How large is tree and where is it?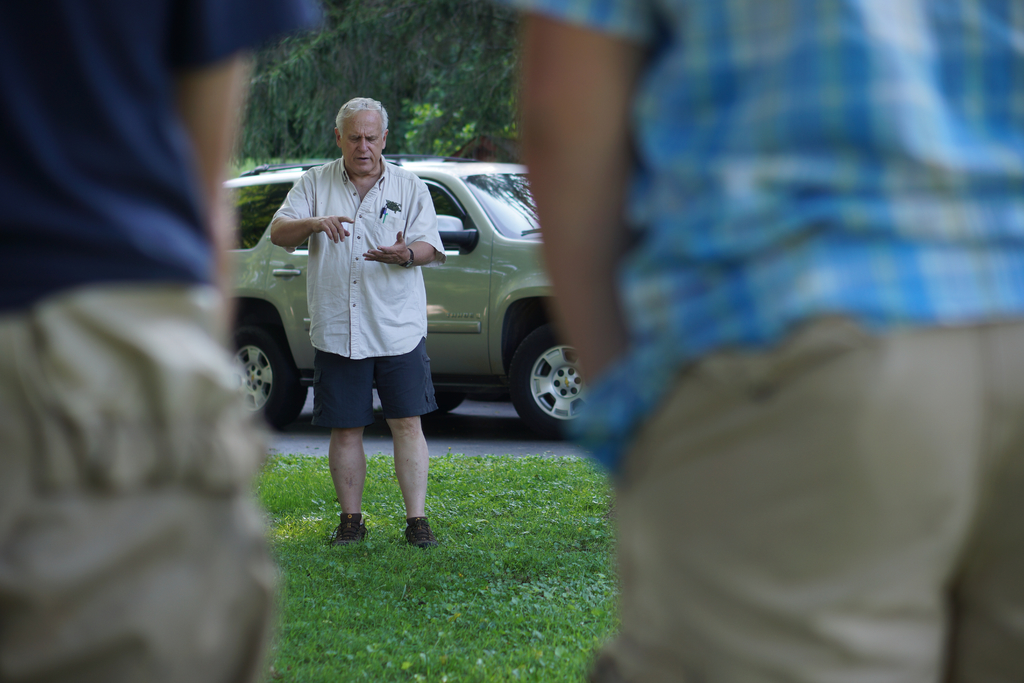
Bounding box: (x1=231, y1=0, x2=522, y2=176).
